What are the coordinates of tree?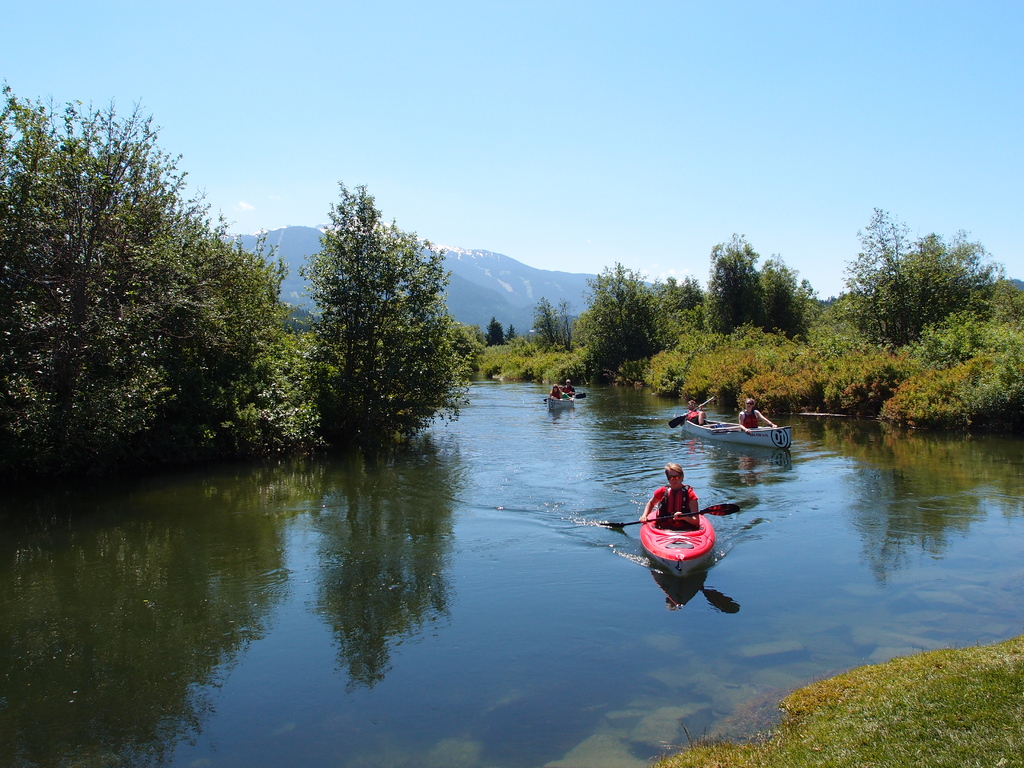
x1=293, y1=178, x2=463, y2=480.
